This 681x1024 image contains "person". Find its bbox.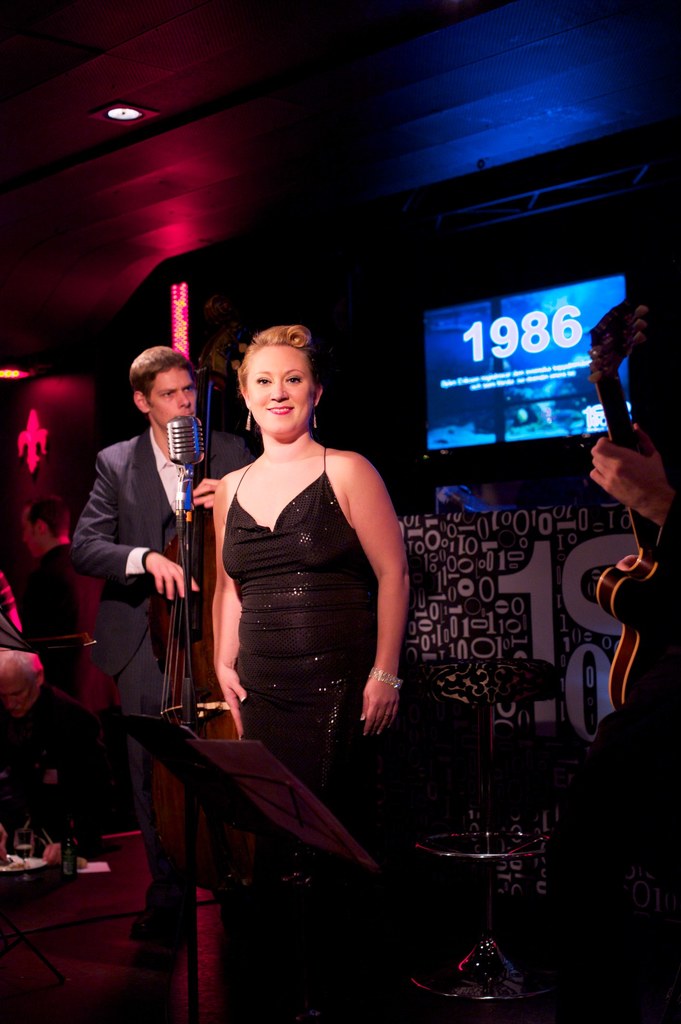
bbox=[0, 494, 84, 875].
